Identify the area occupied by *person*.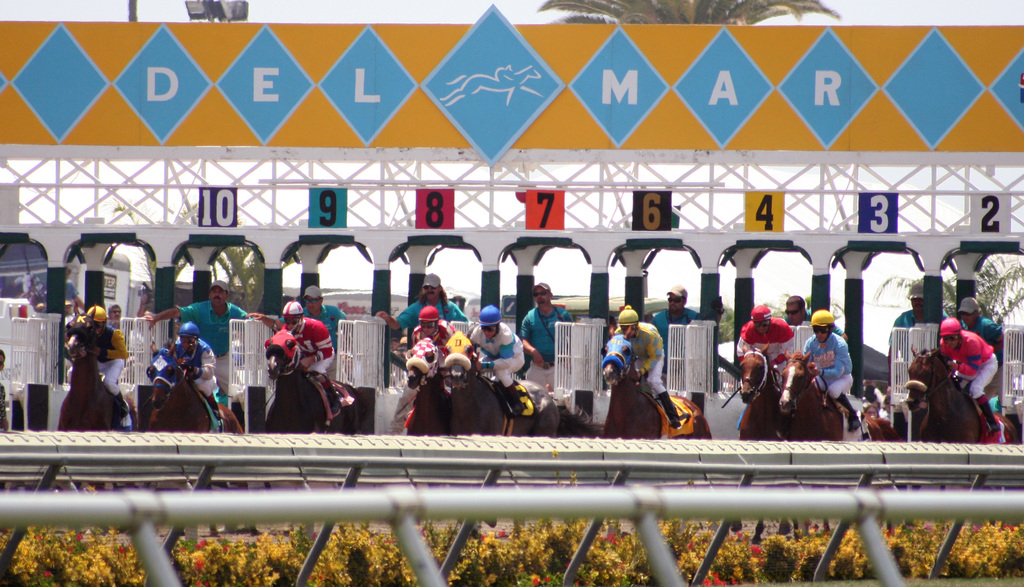
Area: BBox(468, 302, 525, 419).
